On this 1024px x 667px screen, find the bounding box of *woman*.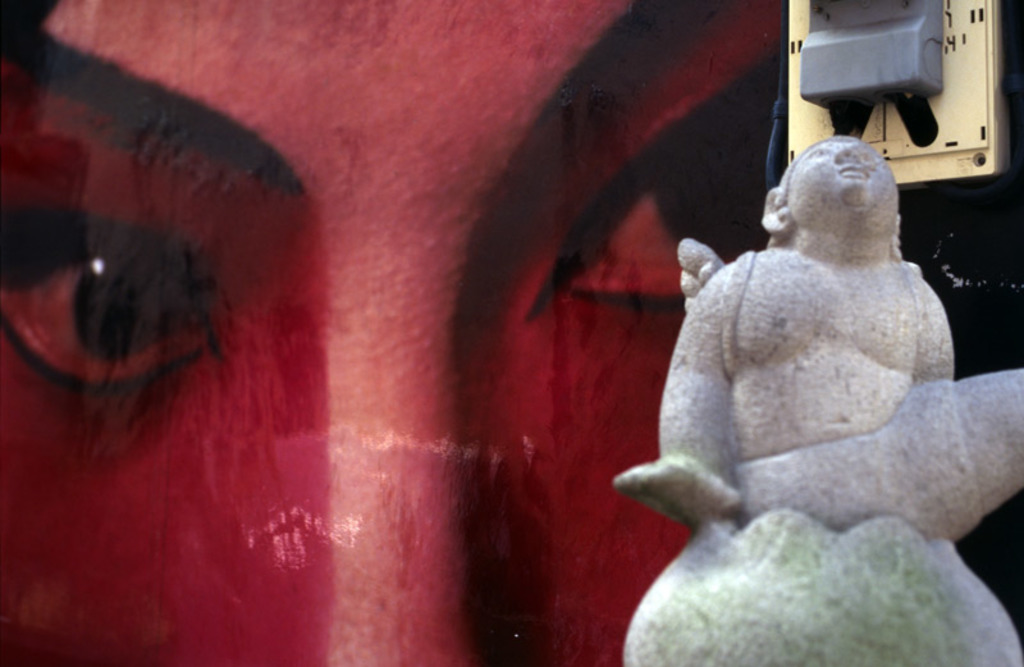
Bounding box: region(0, 0, 787, 666).
